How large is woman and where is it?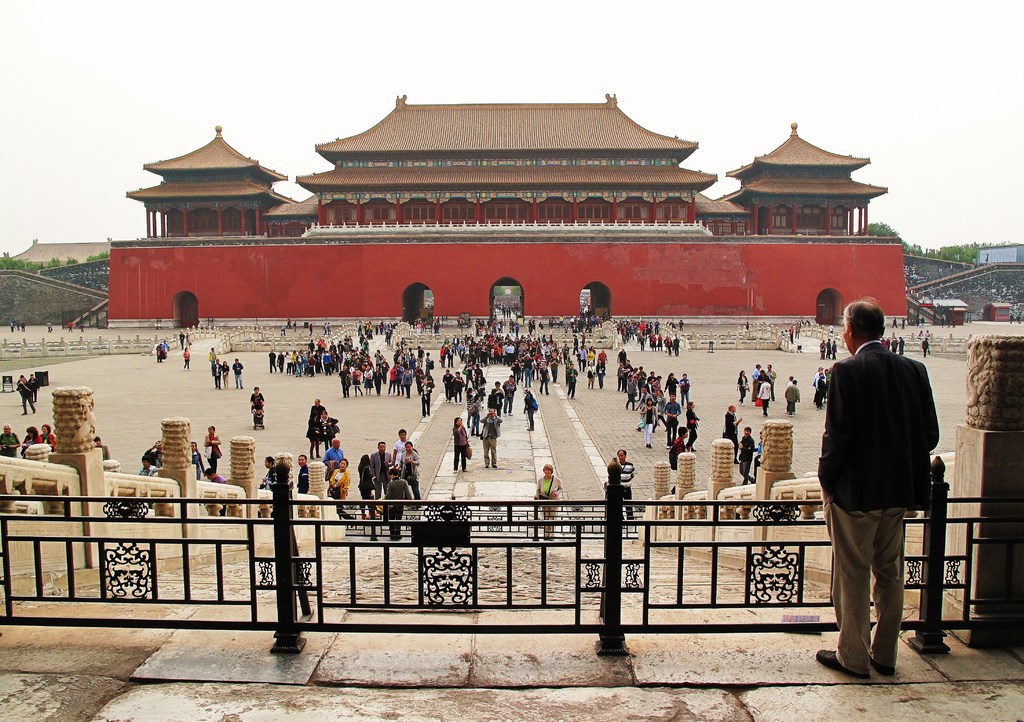
Bounding box: x1=417 y1=378 x2=435 y2=419.
